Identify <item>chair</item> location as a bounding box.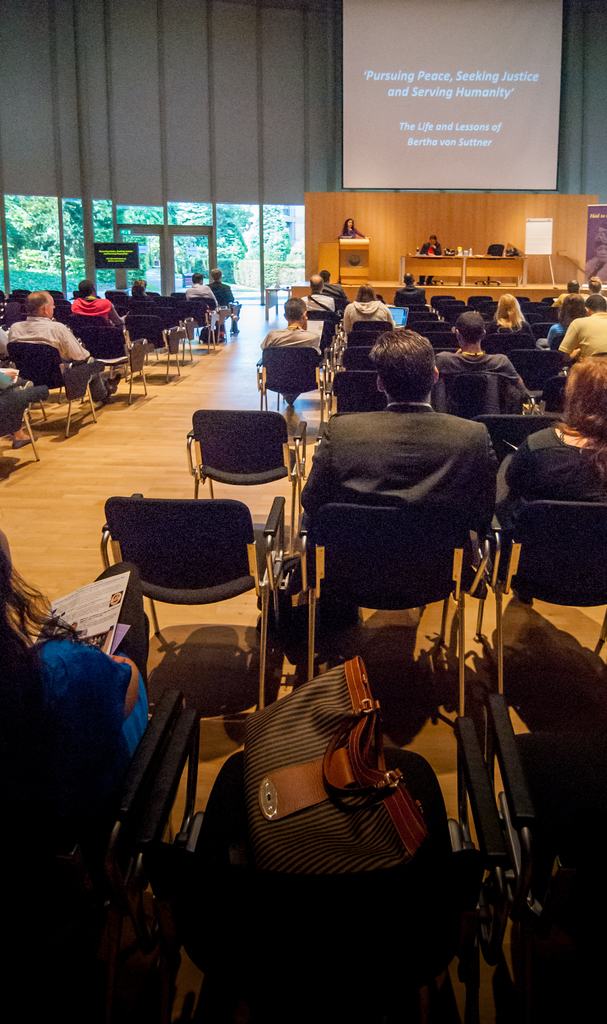
<bbox>87, 497, 277, 655</bbox>.
